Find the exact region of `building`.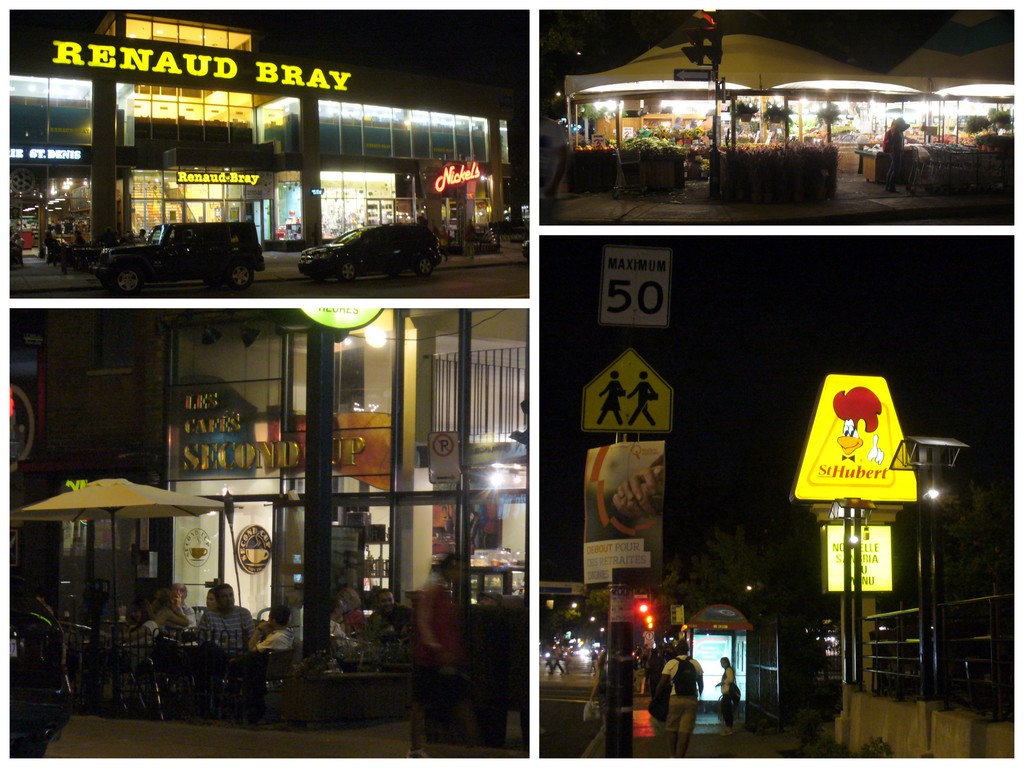
Exact region: <region>3, 2, 515, 280</region>.
